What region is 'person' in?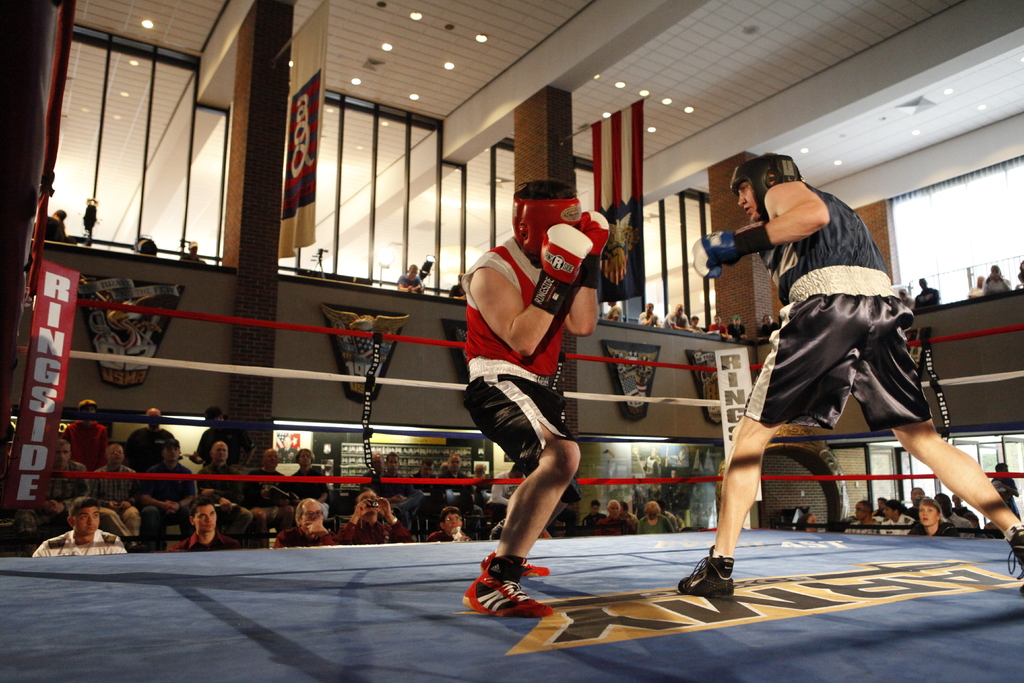
pyautogui.locateOnScreen(730, 313, 753, 342).
